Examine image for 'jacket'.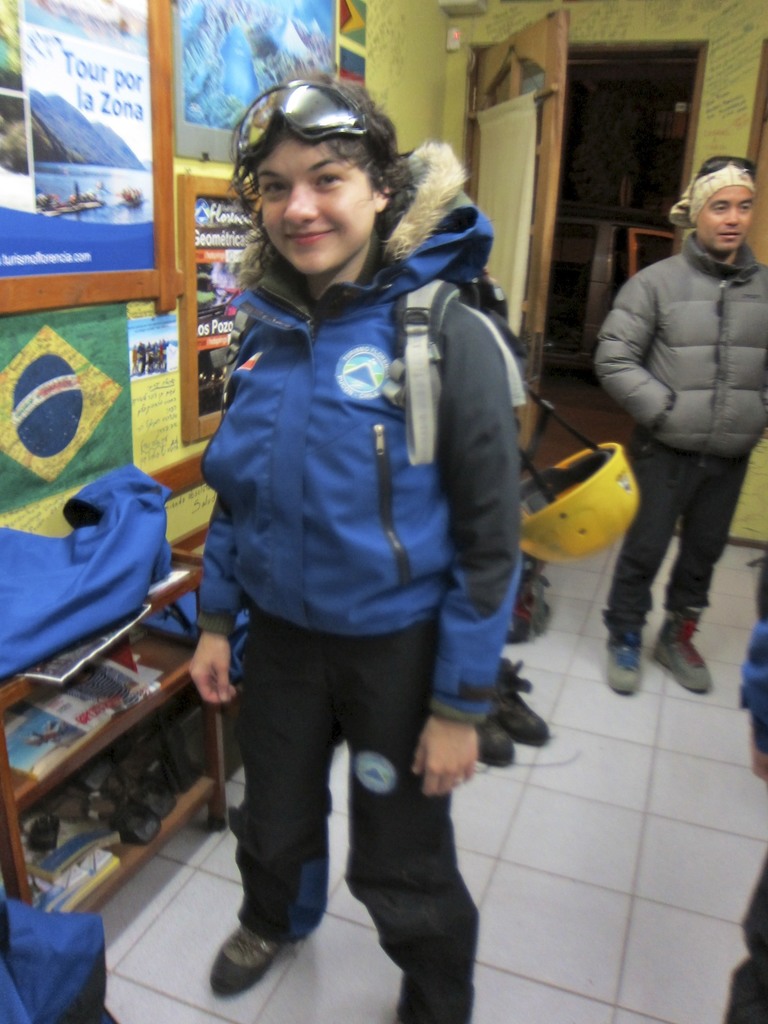
Examination result: bbox=[587, 209, 767, 460].
